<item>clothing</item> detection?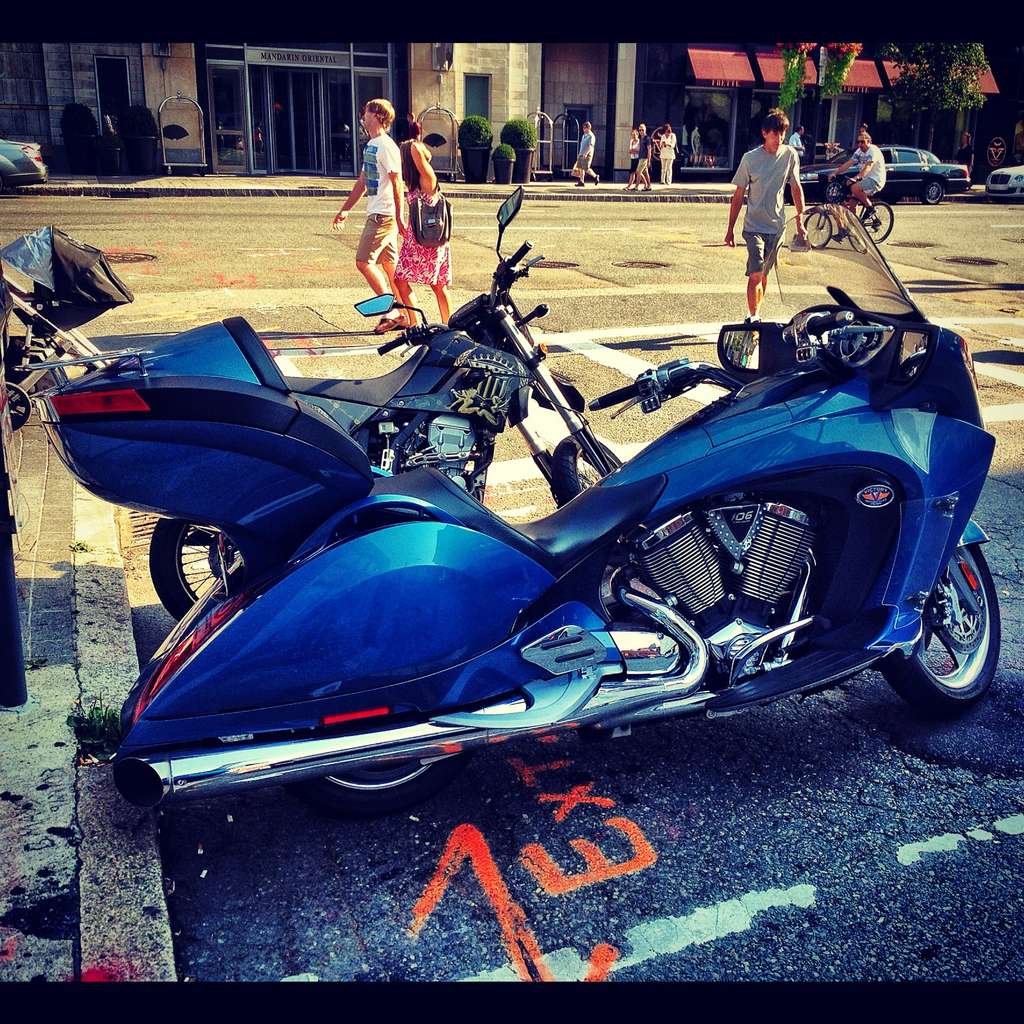
<region>580, 130, 596, 170</region>
